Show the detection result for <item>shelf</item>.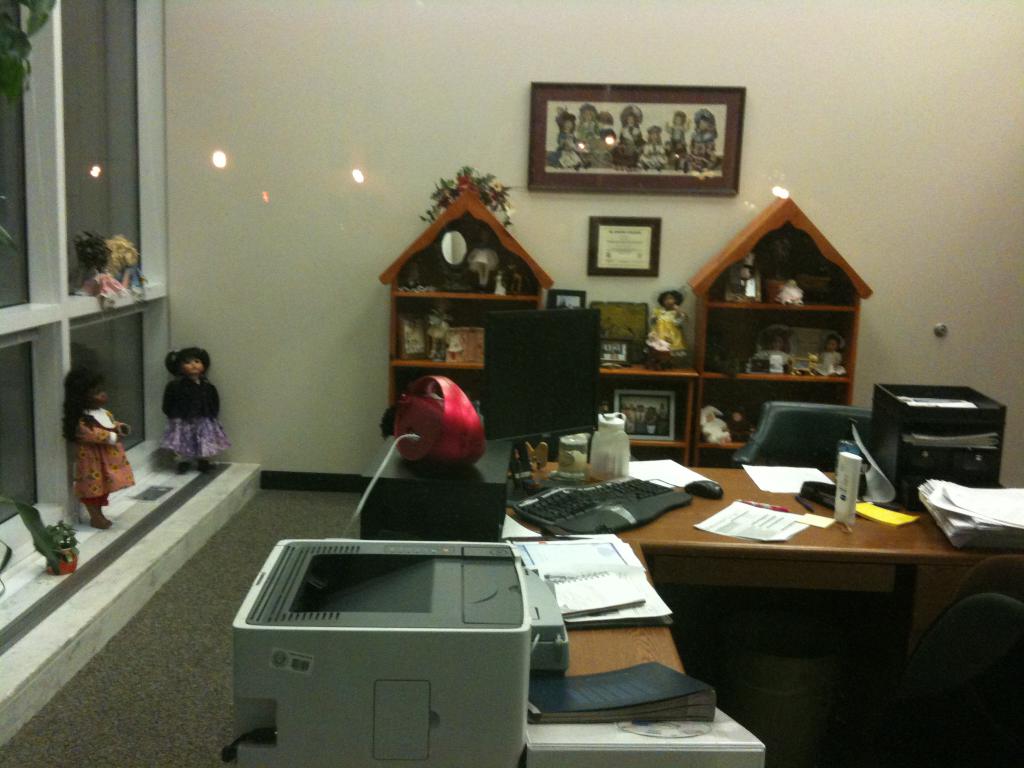
bbox=(378, 182, 554, 426).
